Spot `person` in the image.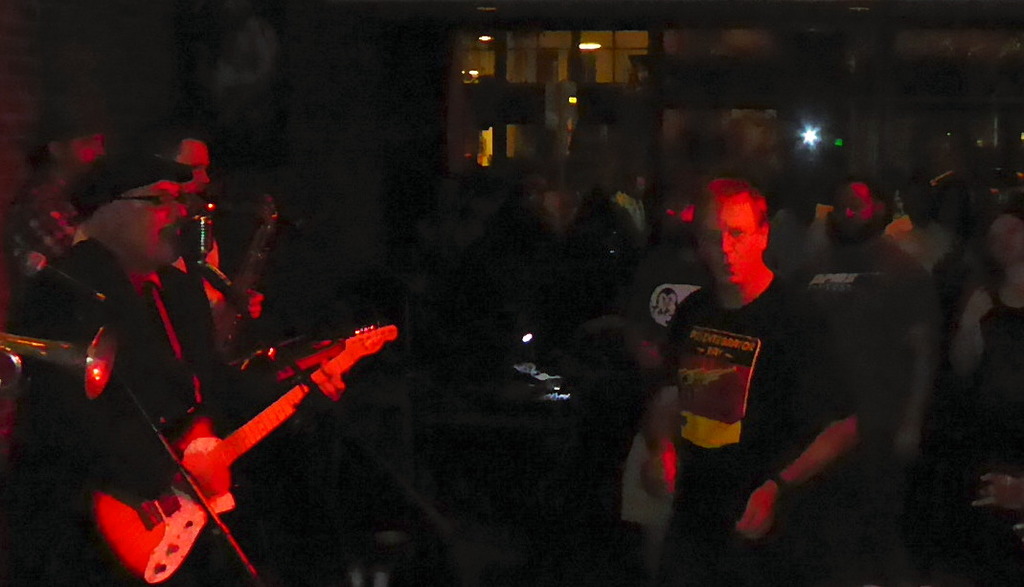
`person` found at region(635, 165, 873, 553).
